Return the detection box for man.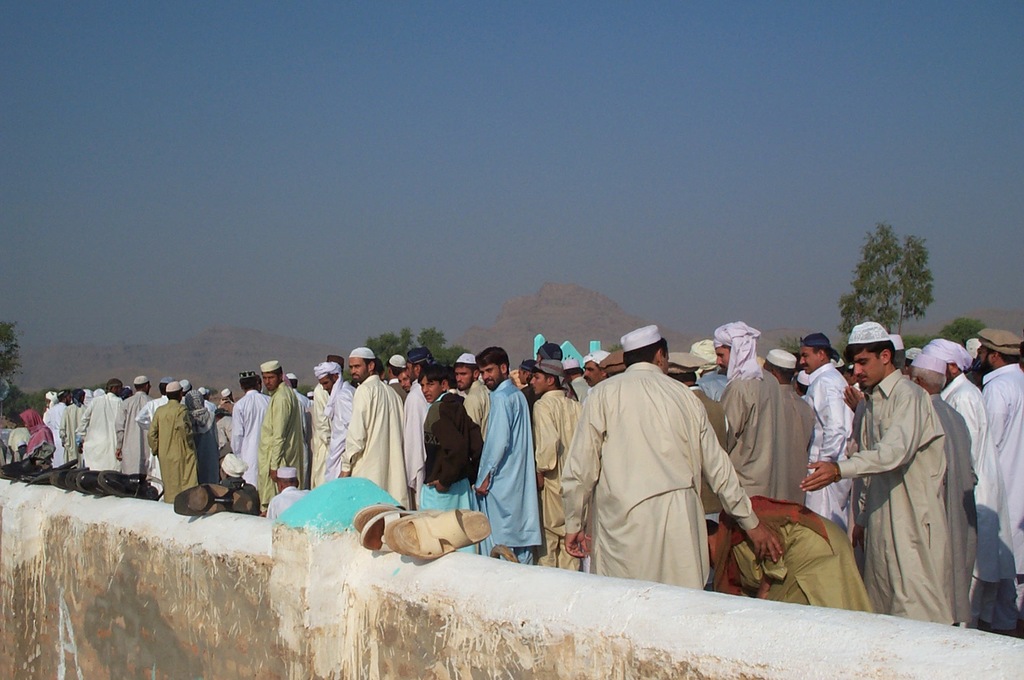
l=451, t=348, r=502, b=435.
